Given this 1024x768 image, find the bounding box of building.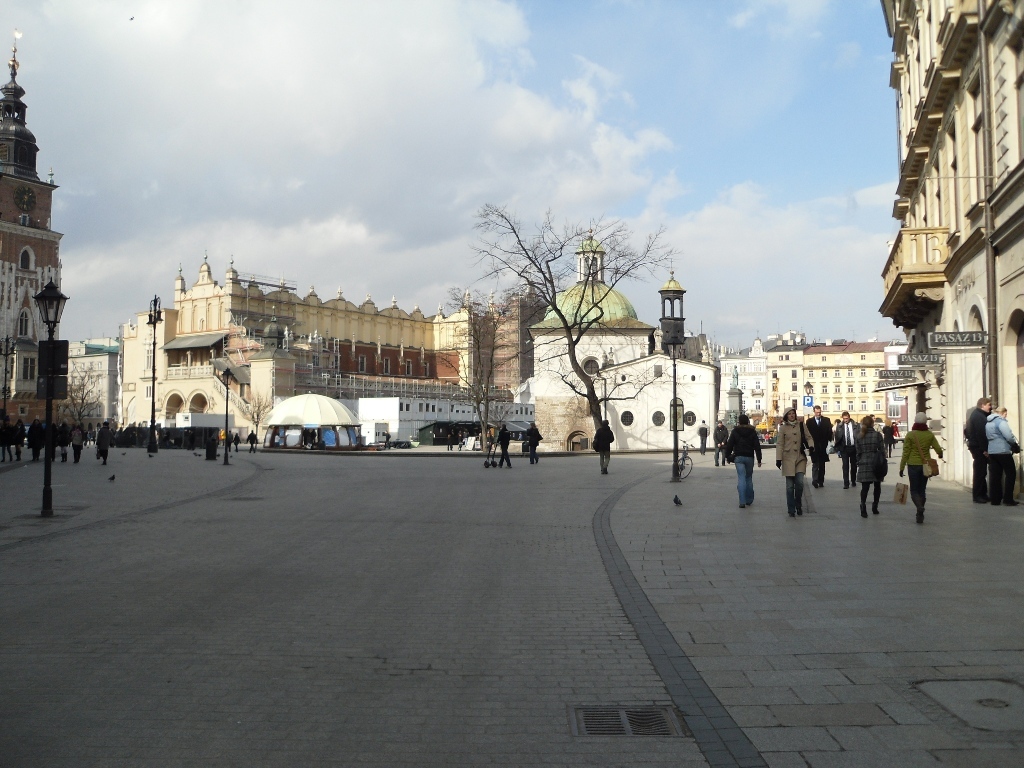
region(875, 0, 1023, 486).
